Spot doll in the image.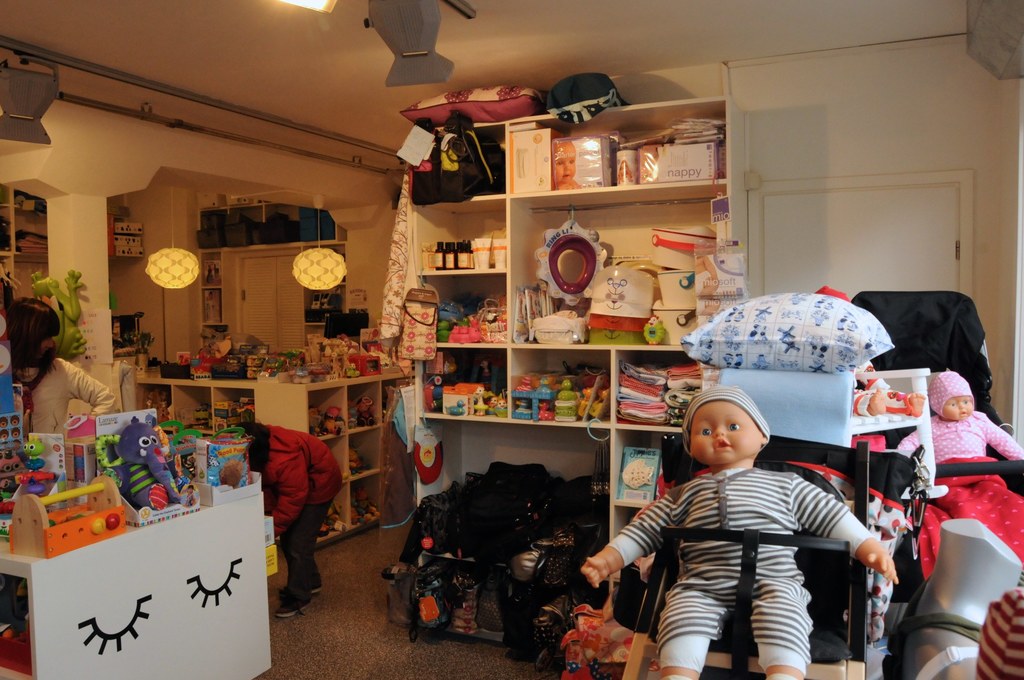
doll found at pyautogui.locateOnScreen(607, 362, 892, 668).
